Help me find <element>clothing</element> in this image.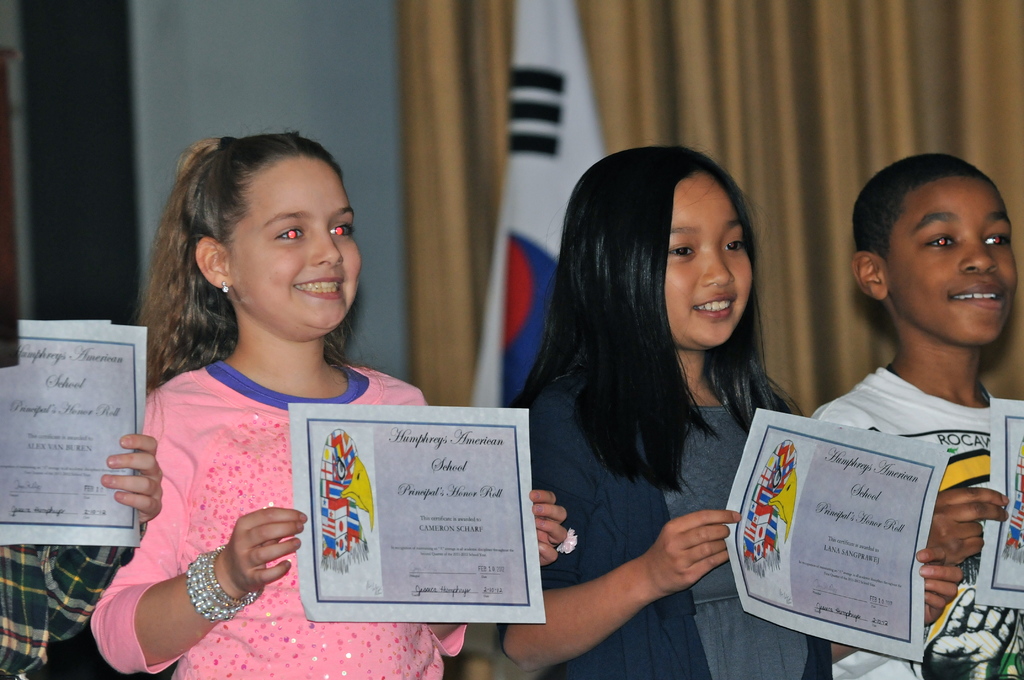
Found it: select_region(810, 357, 1023, 679).
